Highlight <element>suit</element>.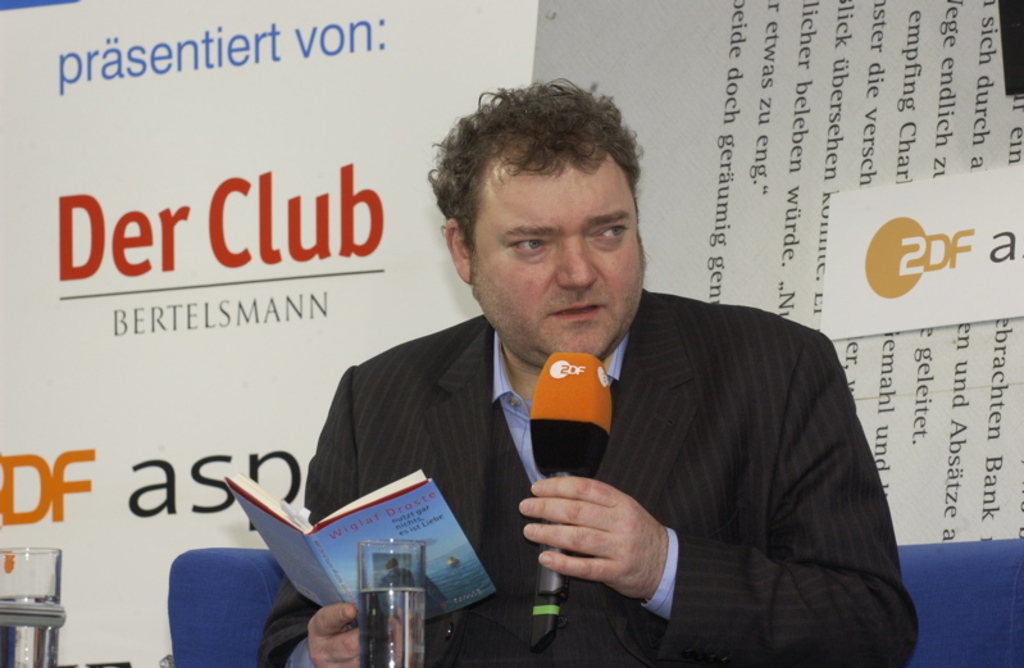
Highlighted region: {"left": 329, "top": 249, "right": 847, "bottom": 637}.
